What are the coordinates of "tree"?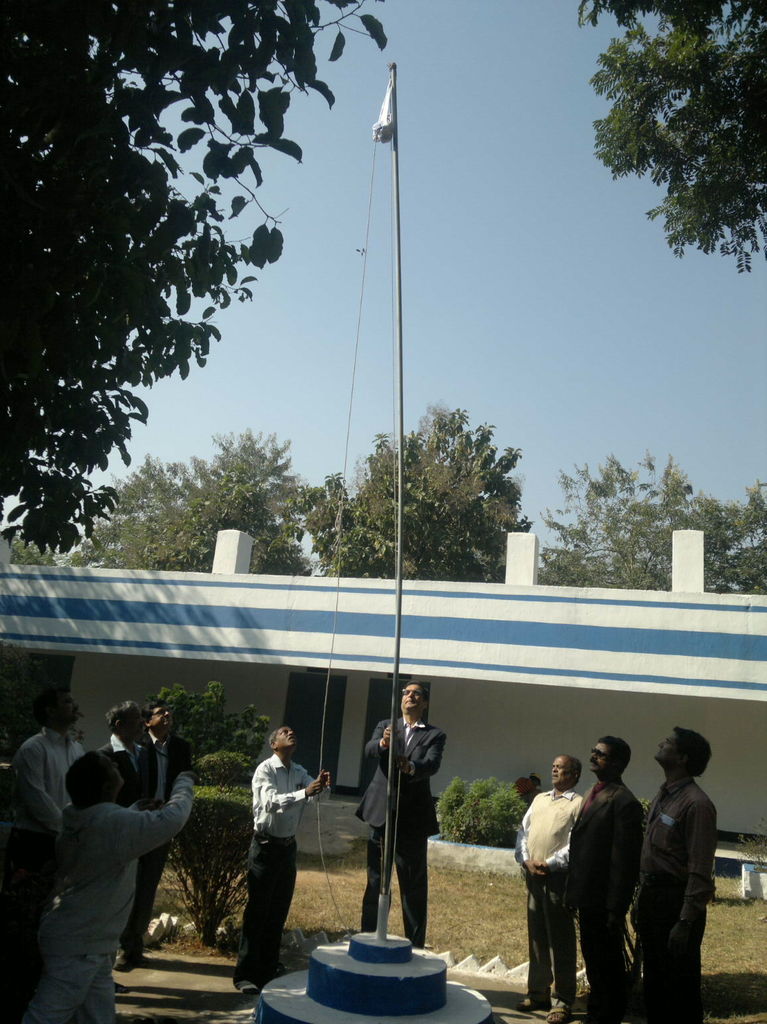
region(139, 426, 314, 573).
